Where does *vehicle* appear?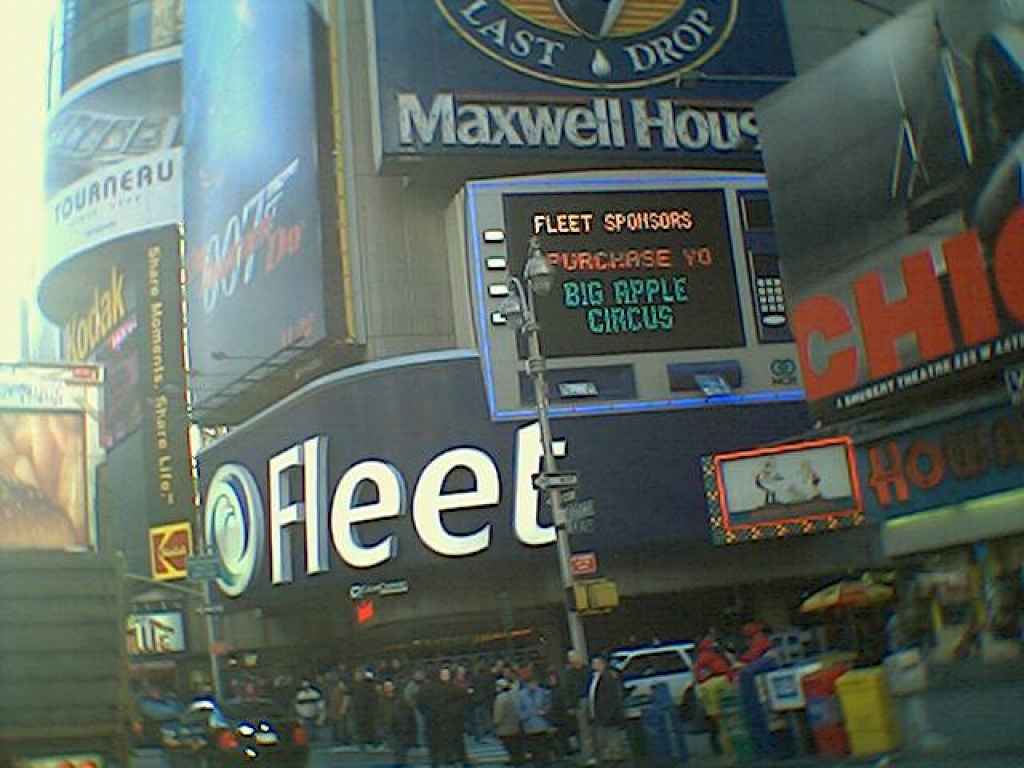
Appears at (773,633,822,661).
